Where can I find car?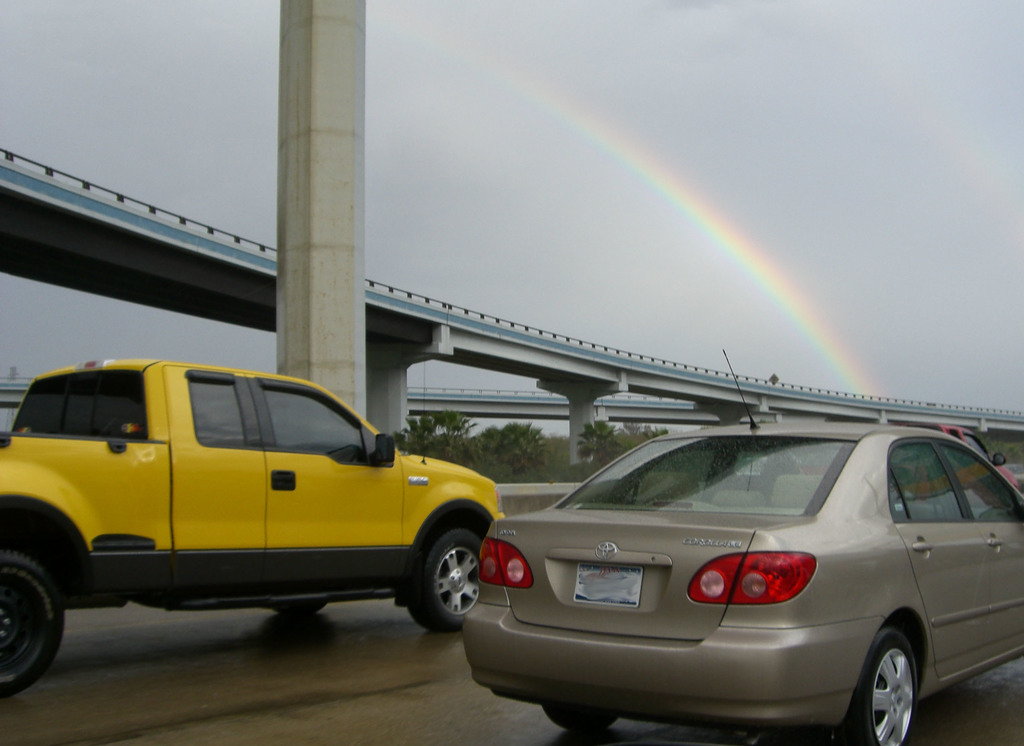
You can find it at crop(905, 421, 1021, 505).
